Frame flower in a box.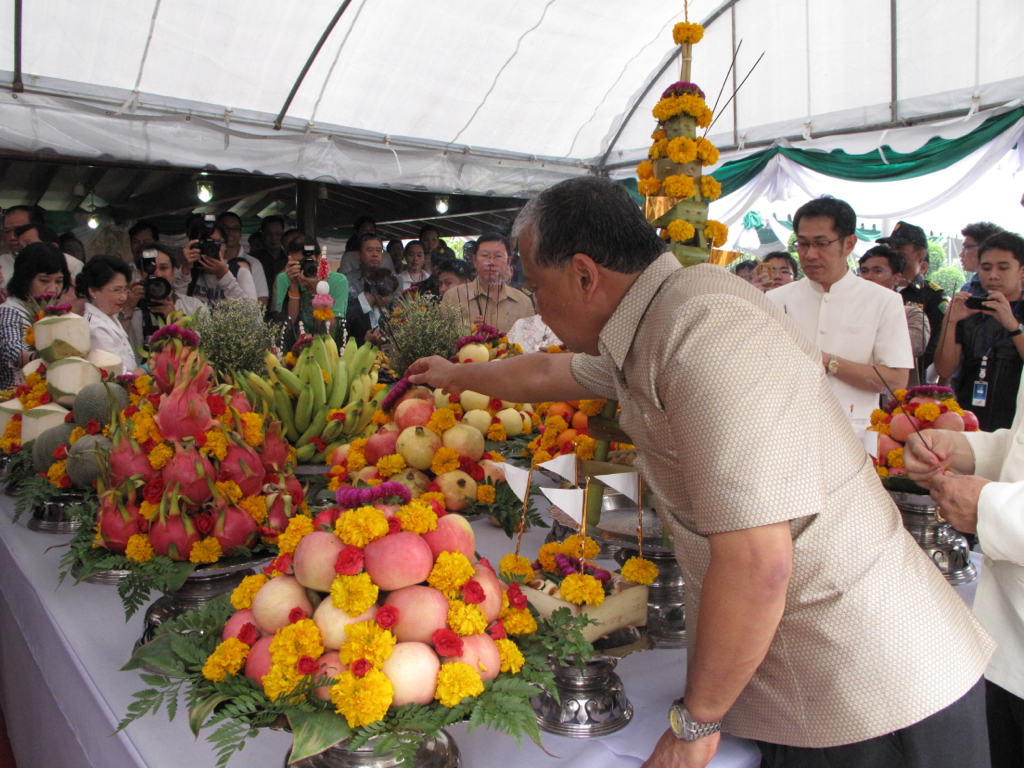
[left=227, top=614, right=263, bottom=638].
